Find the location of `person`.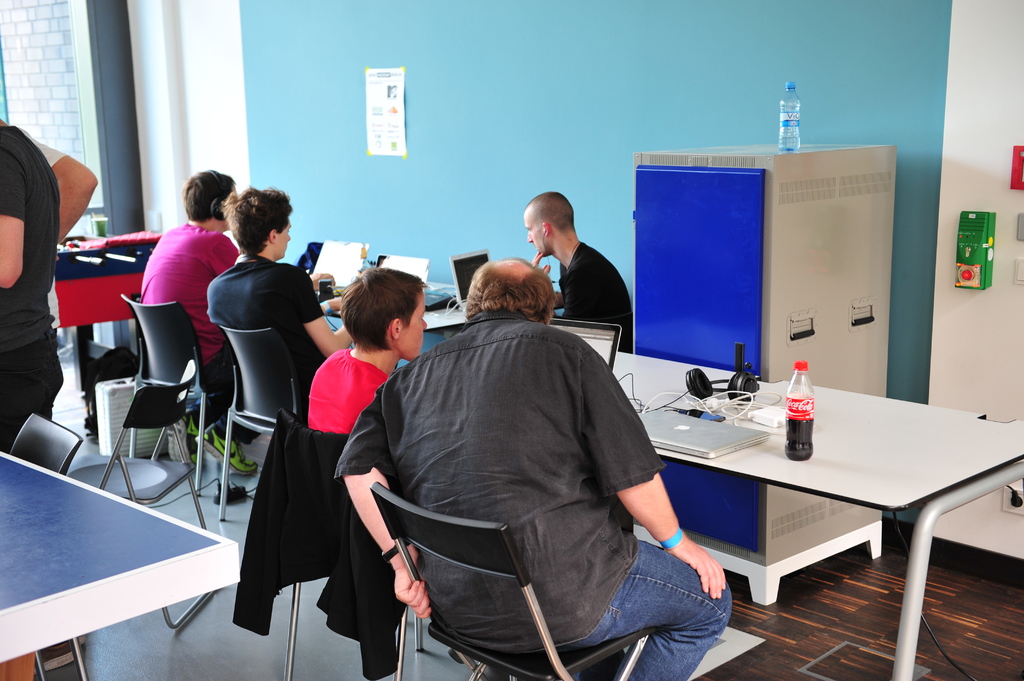
Location: bbox(209, 189, 358, 426).
